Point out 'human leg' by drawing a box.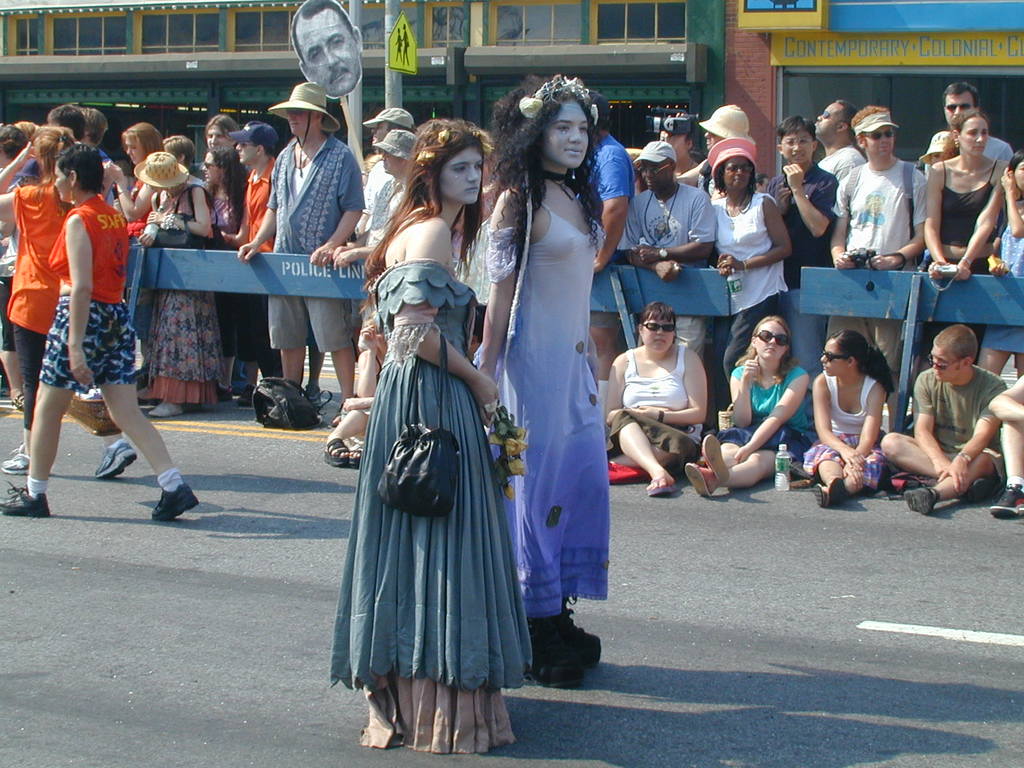
l=301, t=296, r=353, b=404.
